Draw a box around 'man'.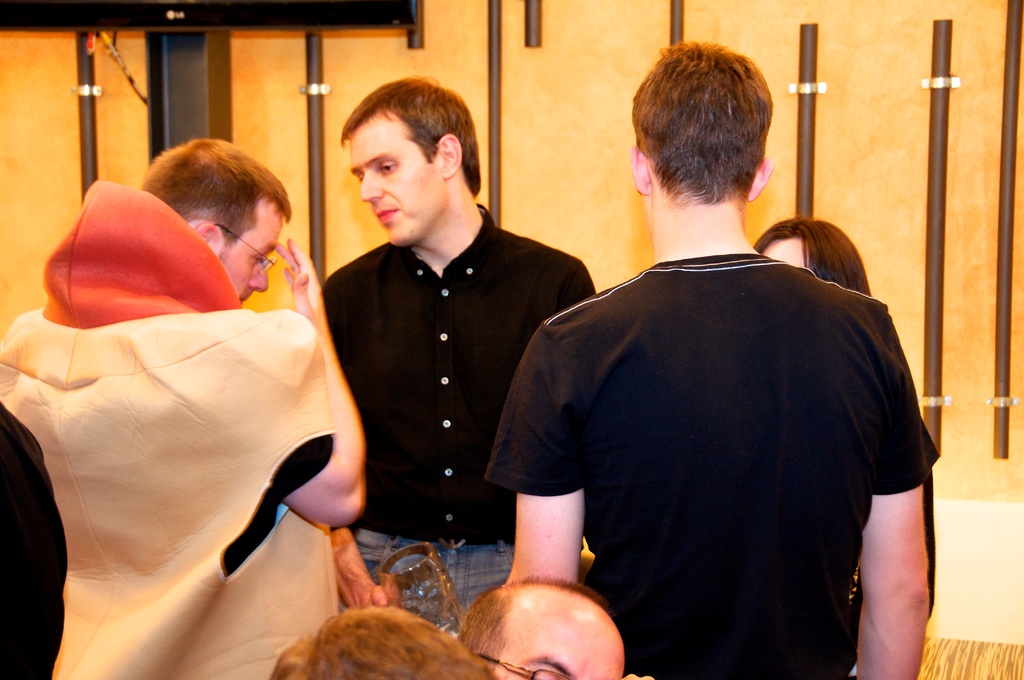
x1=274, y1=606, x2=490, y2=679.
